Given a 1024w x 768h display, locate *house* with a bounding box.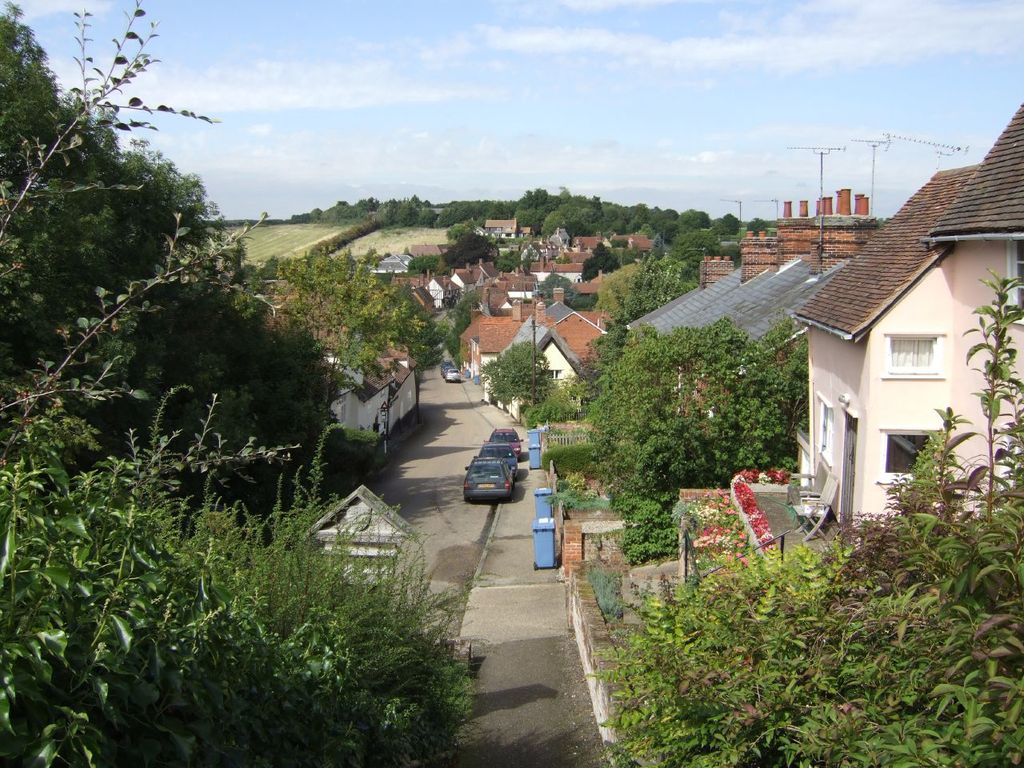
Located: <region>565, 230, 602, 262</region>.
